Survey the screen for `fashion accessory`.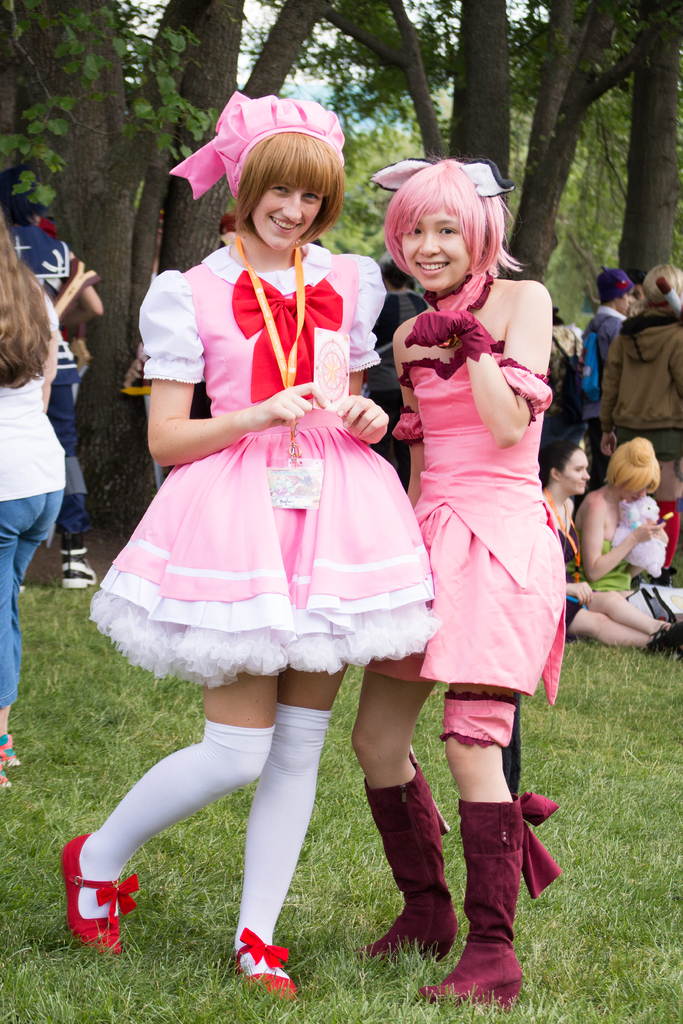
Survey found: left=358, top=755, right=460, bottom=960.
